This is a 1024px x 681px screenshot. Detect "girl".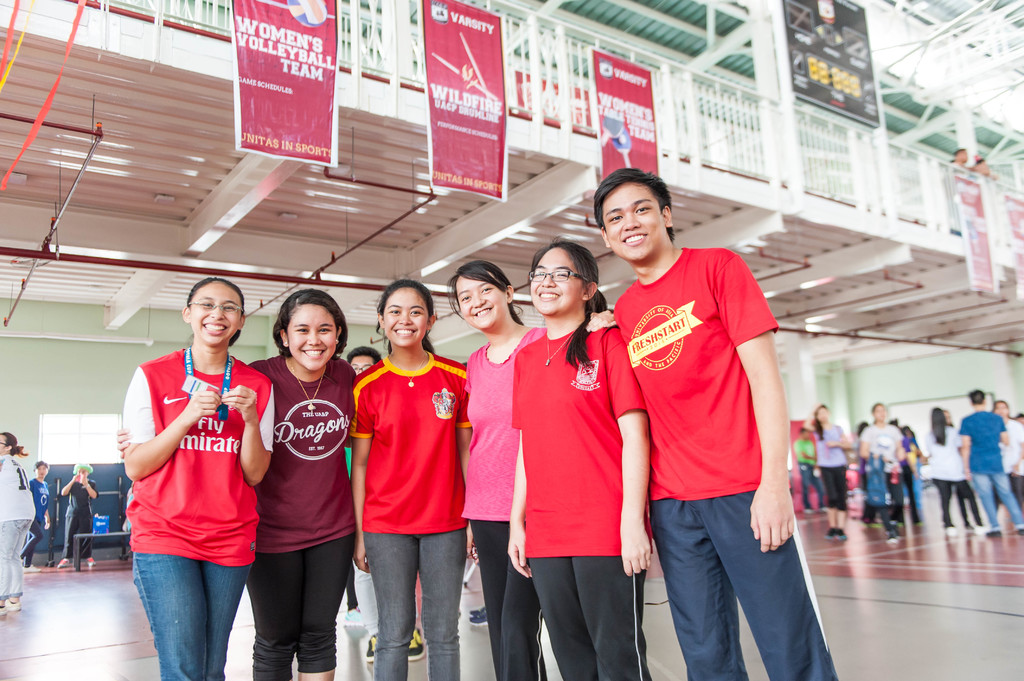
{"x1": 352, "y1": 276, "x2": 472, "y2": 680}.
